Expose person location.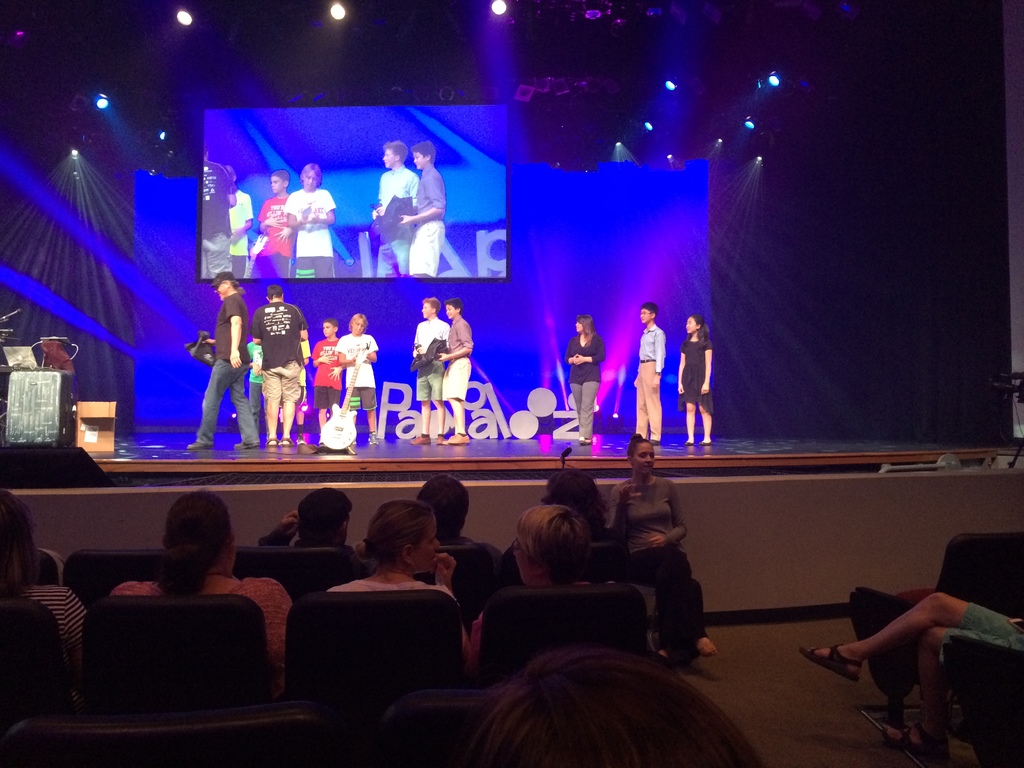
Exposed at box=[796, 592, 1023, 741].
